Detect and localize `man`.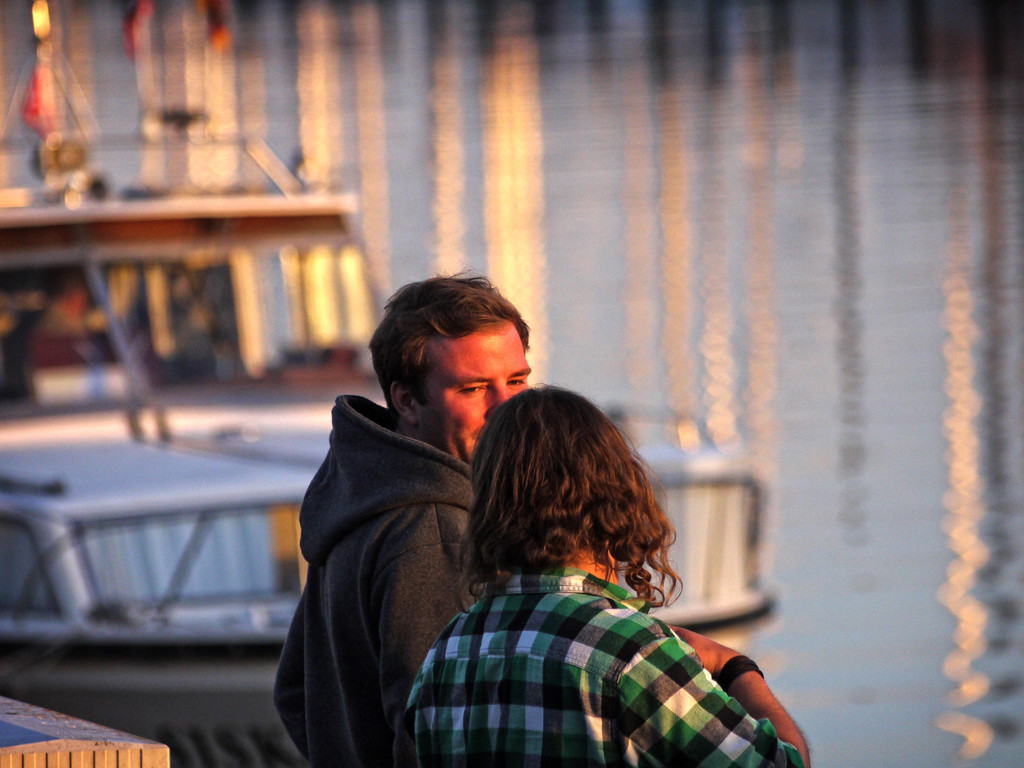
Localized at 278/265/570/758.
